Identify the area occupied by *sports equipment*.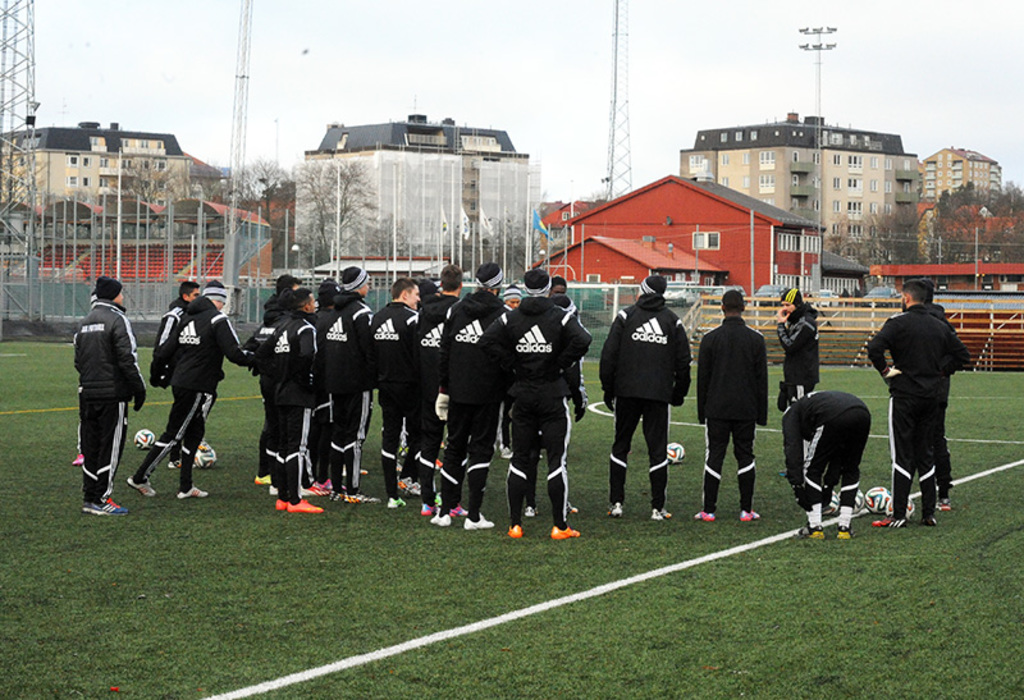
Area: {"left": 548, "top": 523, "right": 580, "bottom": 543}.
